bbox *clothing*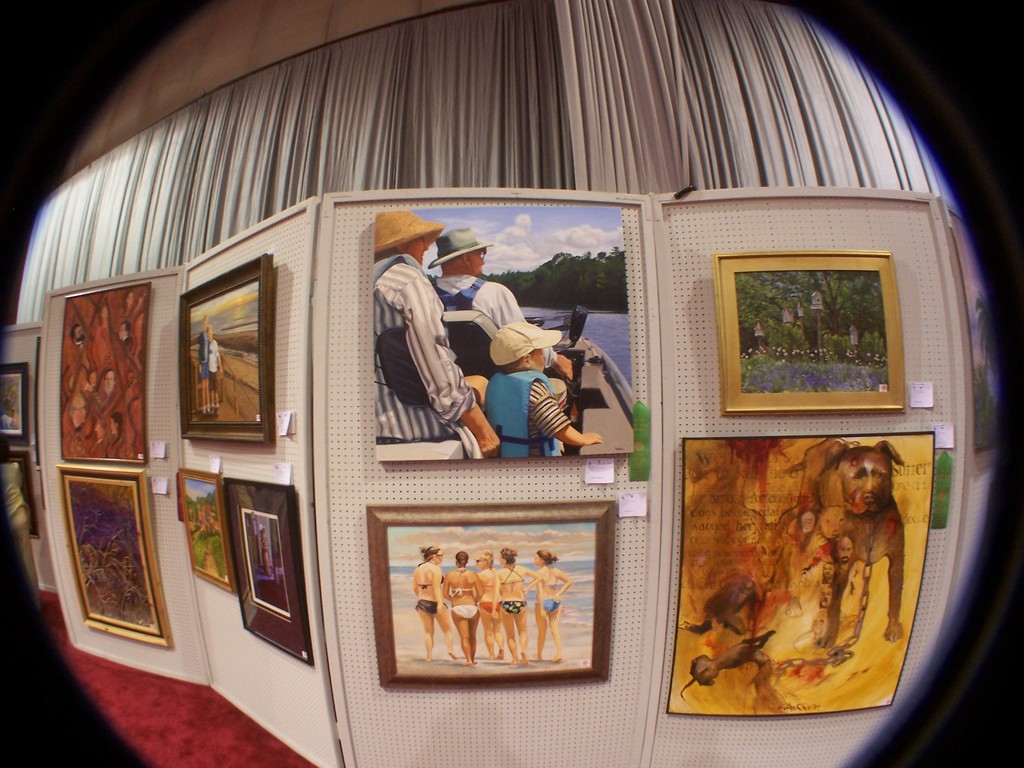
bbox(204, 342, 222, 397)
